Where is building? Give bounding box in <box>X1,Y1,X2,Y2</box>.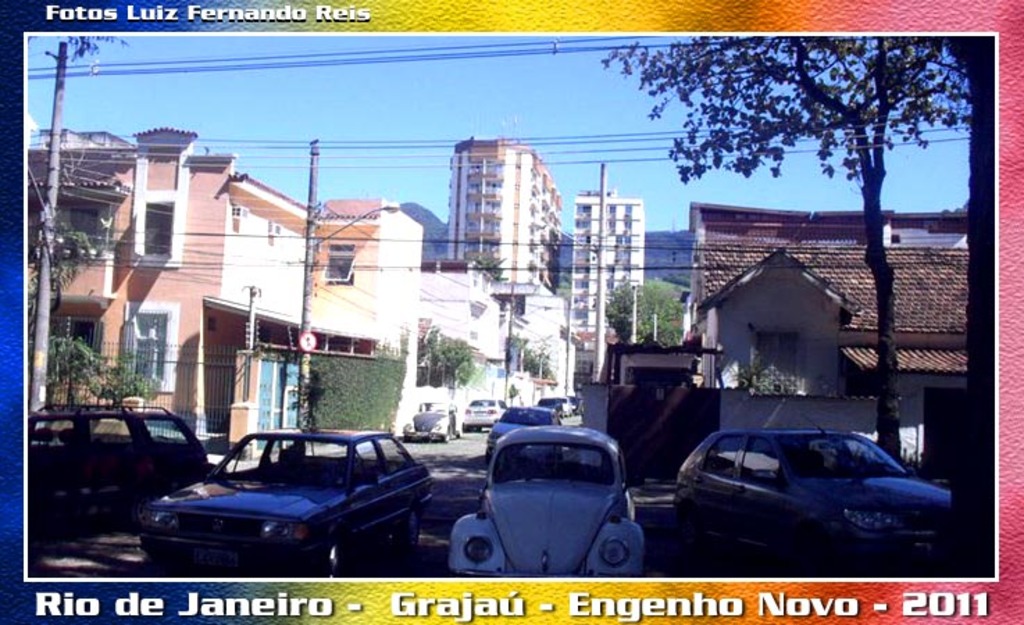
<box>21,129,233,438</box>.
